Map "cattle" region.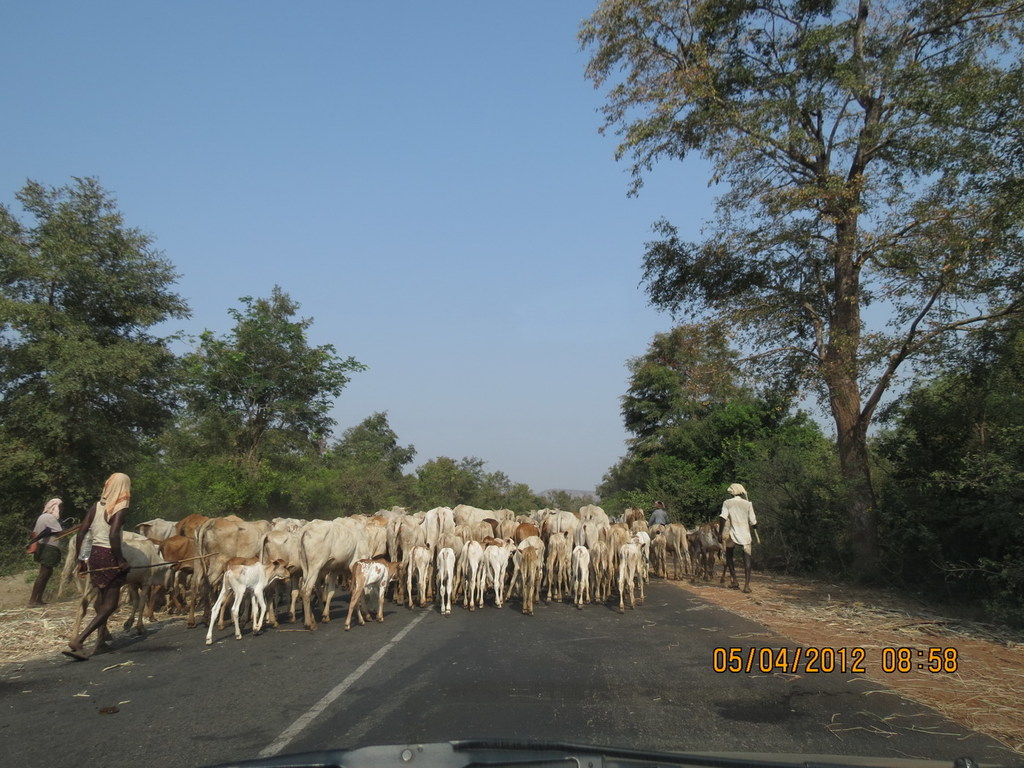
Mapped to bbox=(485, 538, 516, 607).
